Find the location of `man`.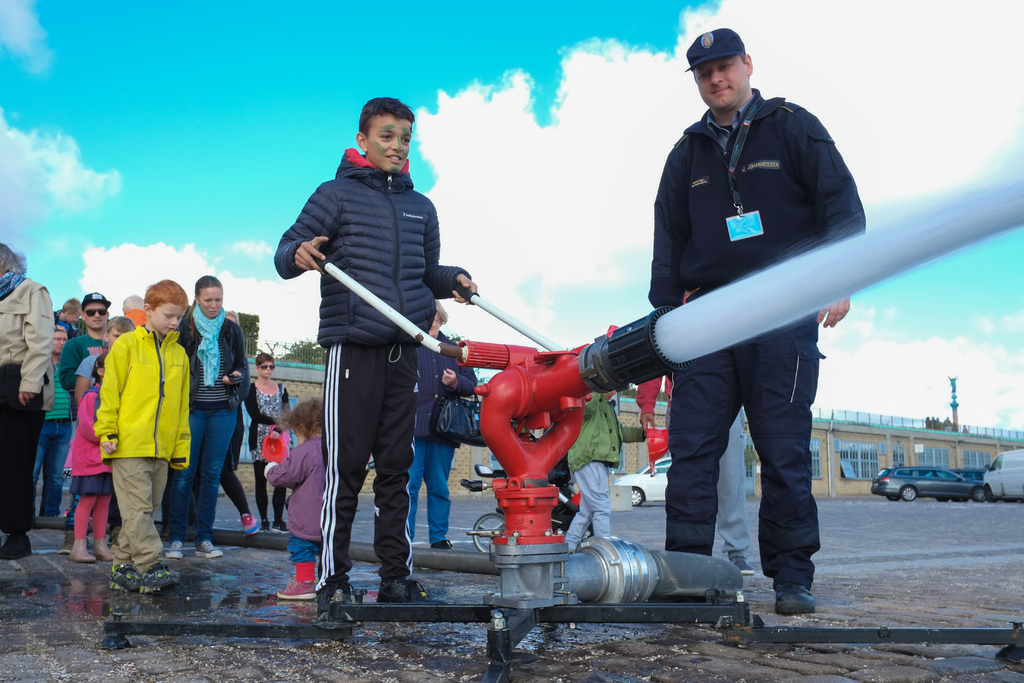
Location: rect(604, 26, 874, 602).
